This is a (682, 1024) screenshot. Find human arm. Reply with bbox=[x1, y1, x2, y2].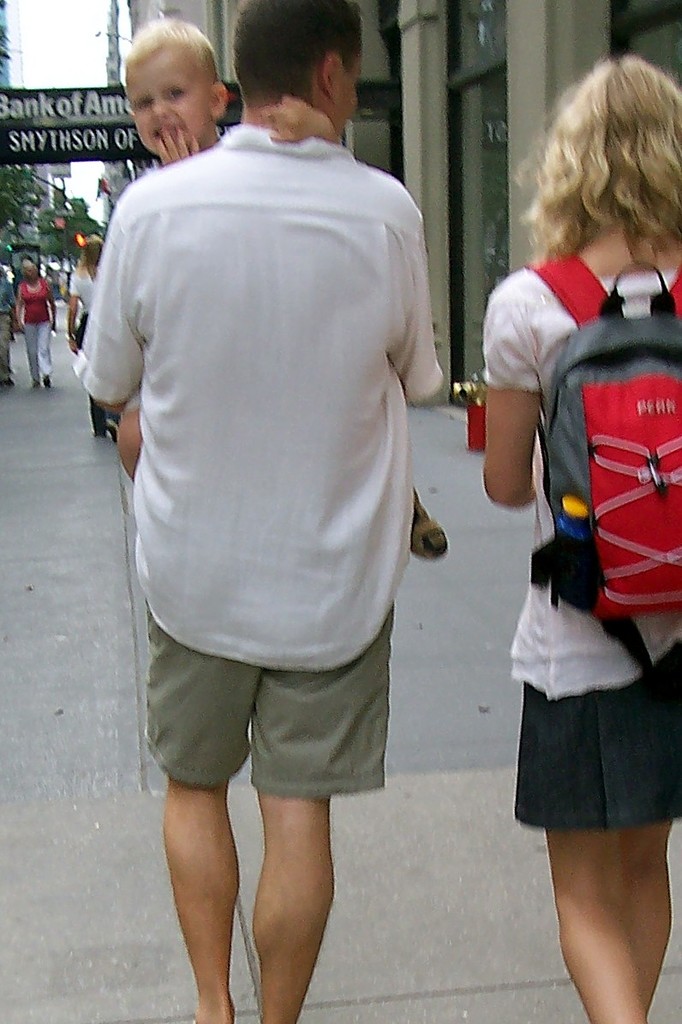
bbox=[386, 180, 453, 410].
